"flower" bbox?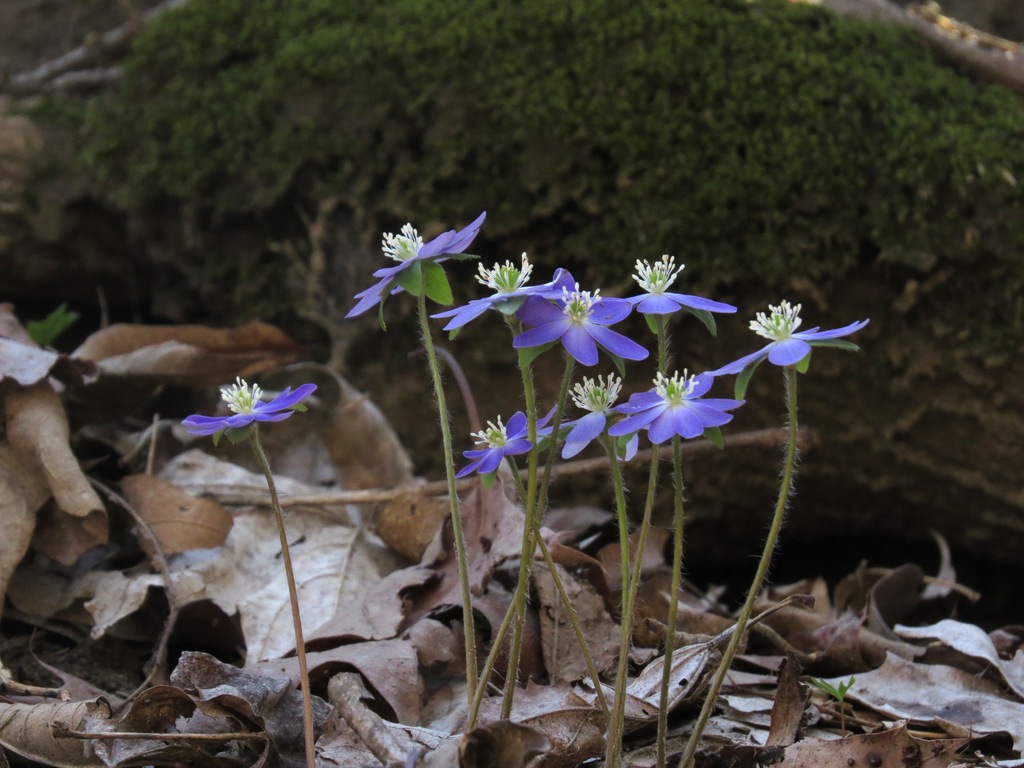
box=[184, 372, 310, 452]
